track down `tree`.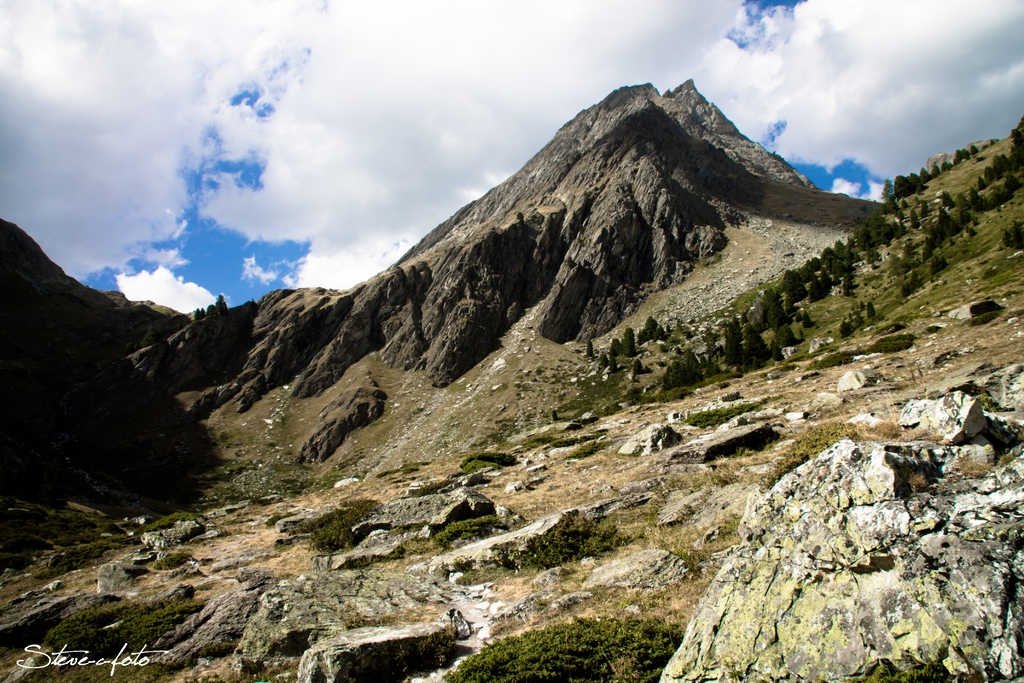
Tracked to Rect(881, 176, 898, 205).
